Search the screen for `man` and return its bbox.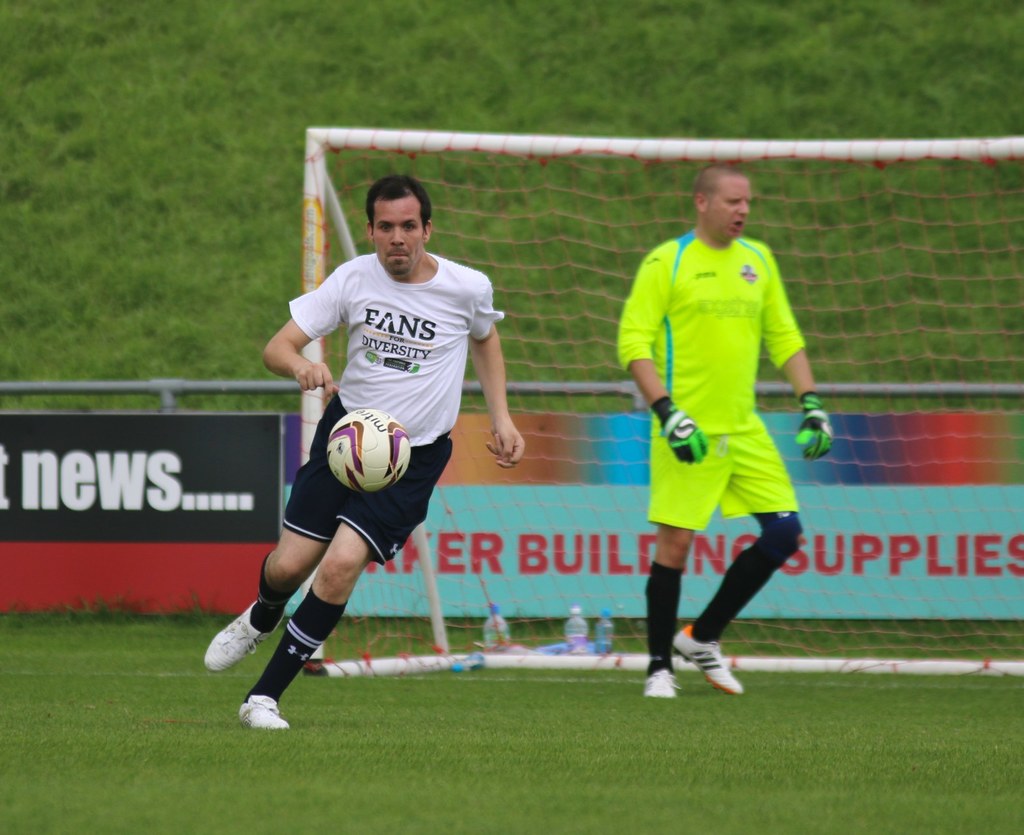
Found: 199 176 527 733.
